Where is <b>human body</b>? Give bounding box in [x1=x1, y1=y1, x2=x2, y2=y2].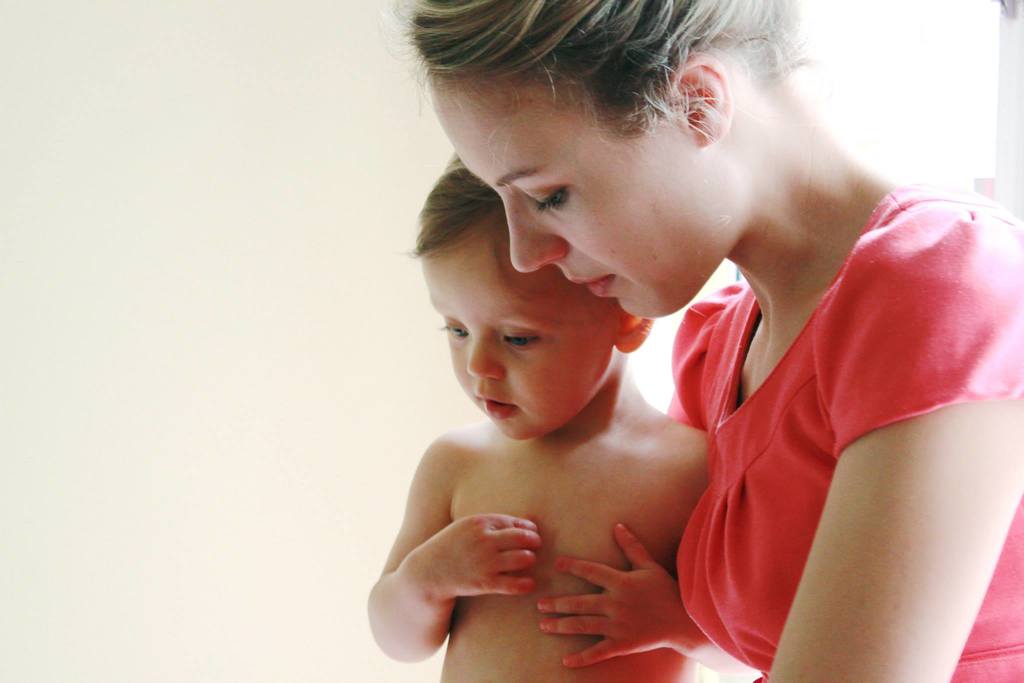
[x1=662, y1=125, x2=1023, y2=682].
